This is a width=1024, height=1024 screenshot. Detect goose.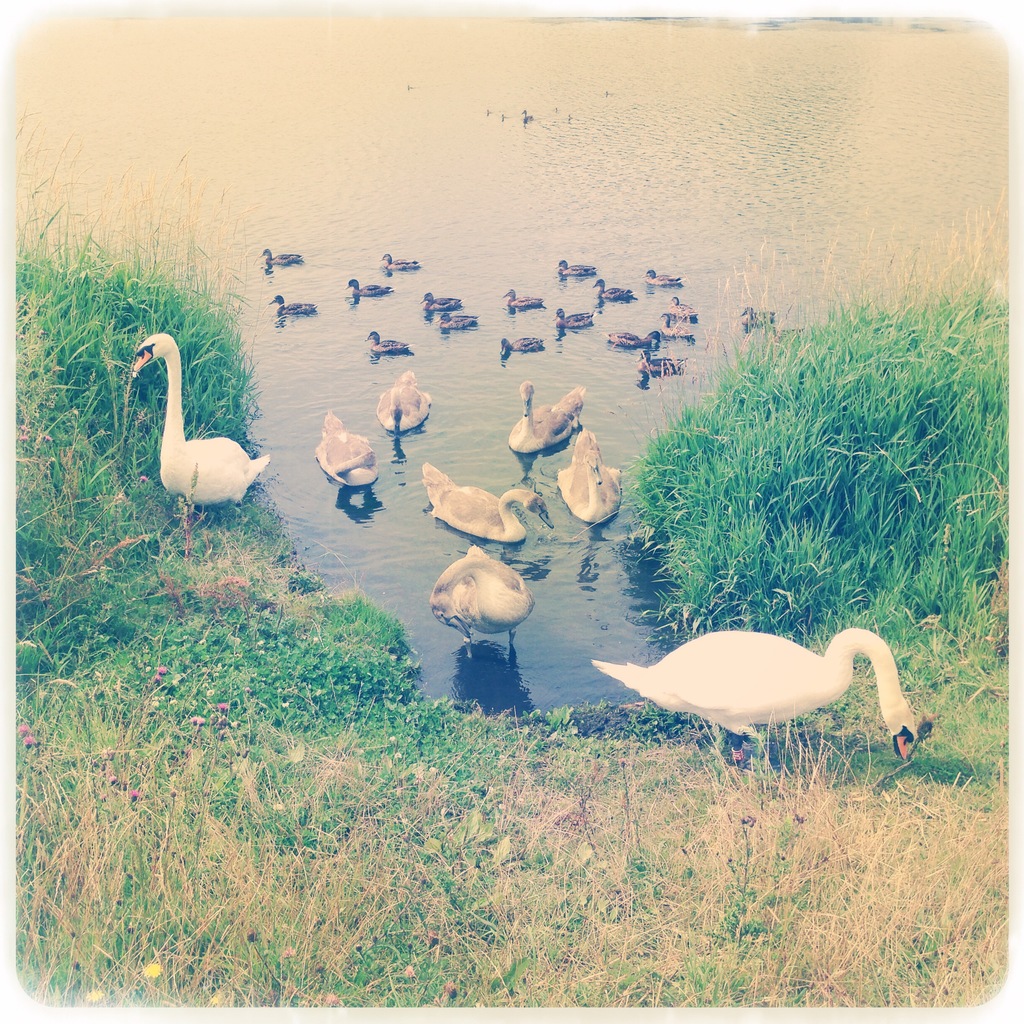
267:293:314:325.
